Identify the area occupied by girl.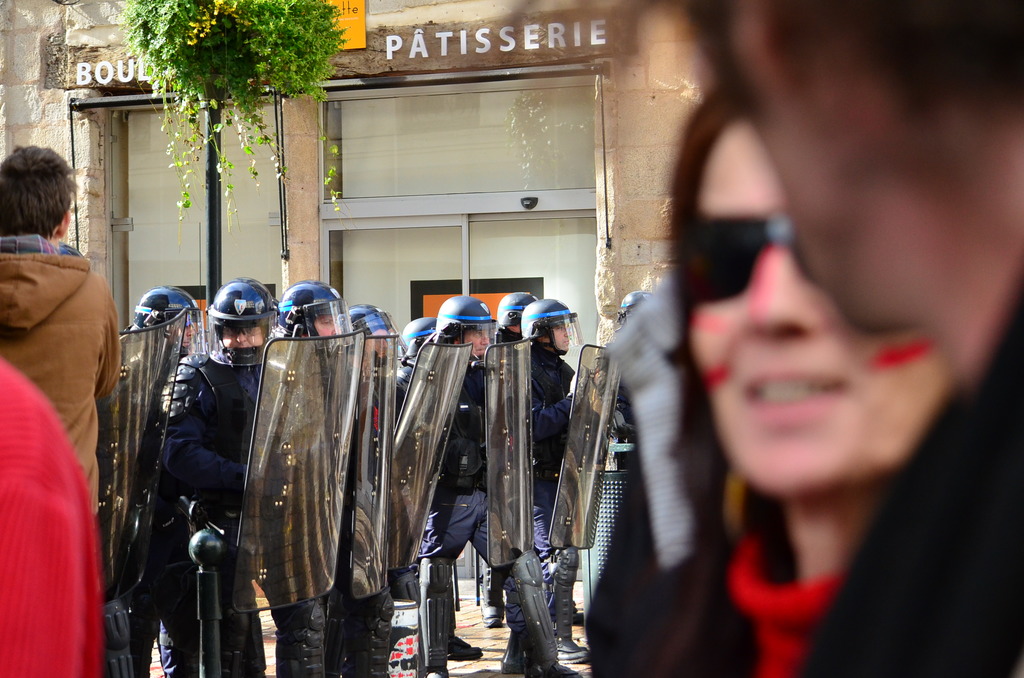
Area: region(595, 87, 957, 677).
